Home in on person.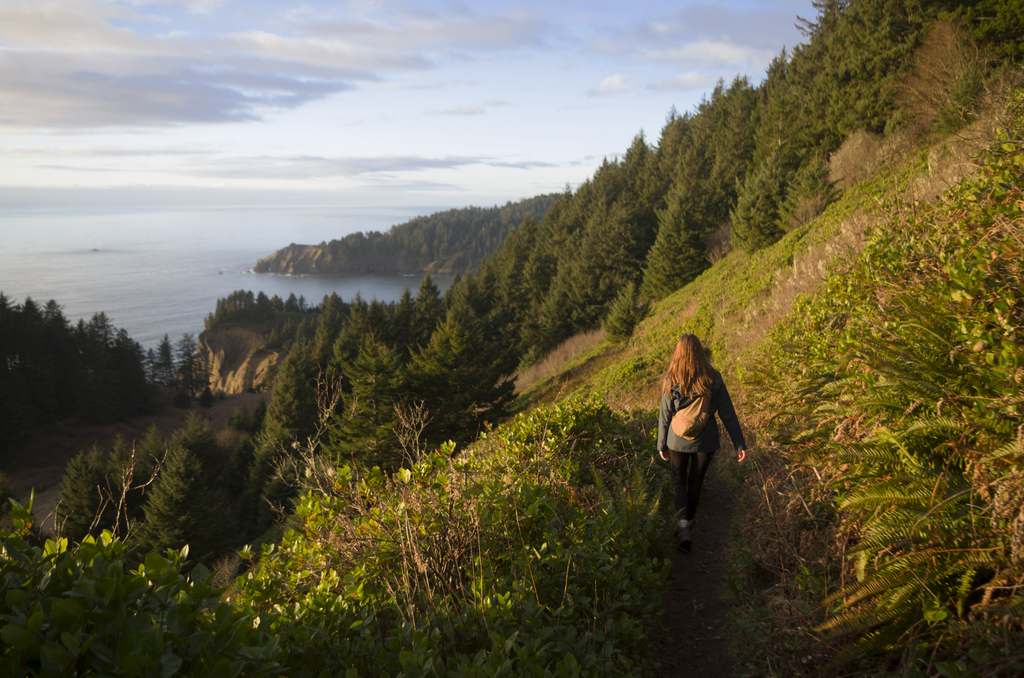
Homed in at (x1=658, y1=327, x2=752, y2=537).
